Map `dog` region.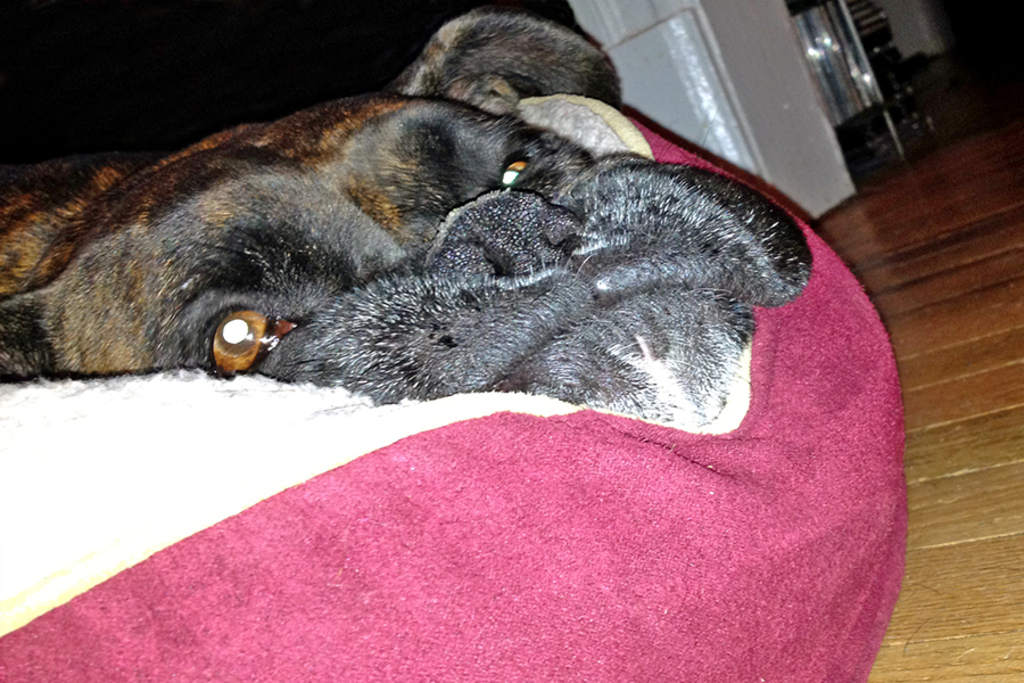
Mapped to (left=0, top=3, right=815, bottom=431).
